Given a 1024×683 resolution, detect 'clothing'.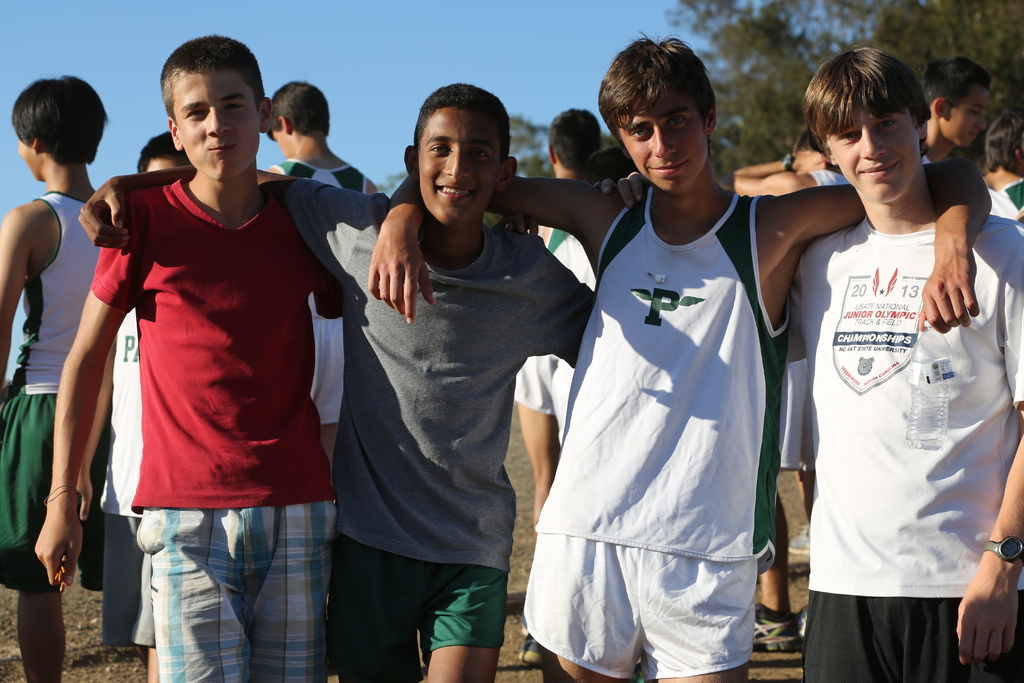
995:178:1023:215.
